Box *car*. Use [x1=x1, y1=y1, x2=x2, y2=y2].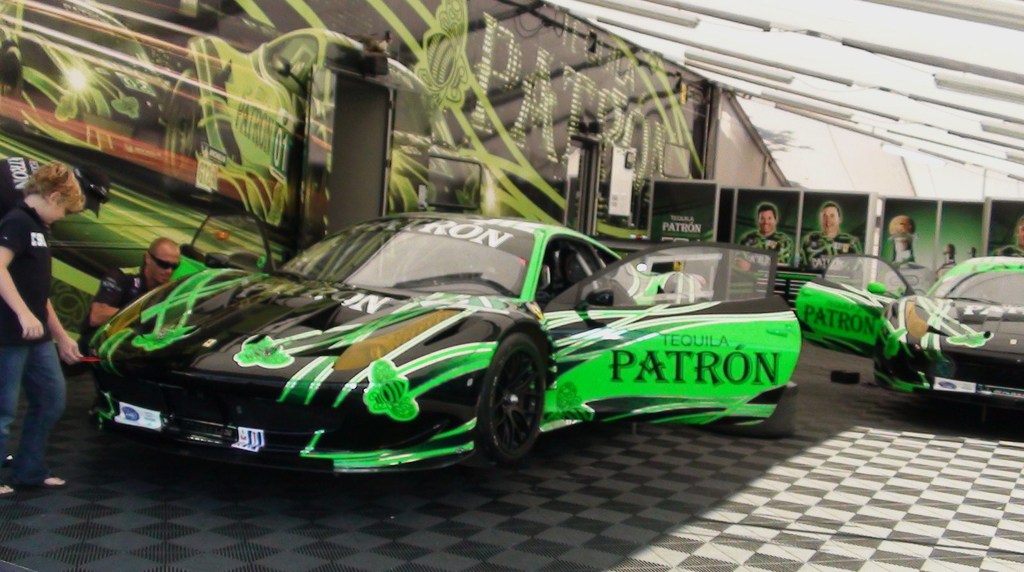
[x1=827, y1=226, x2=1023, y2=418].
